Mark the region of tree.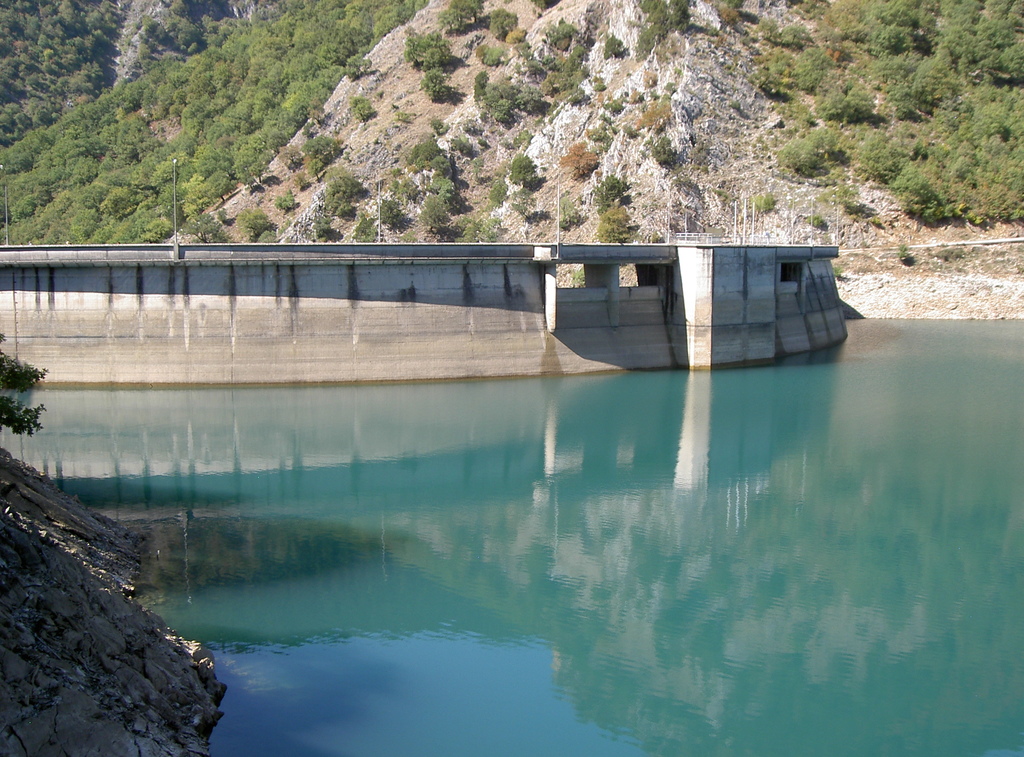
Region: 323 166 368 216.
